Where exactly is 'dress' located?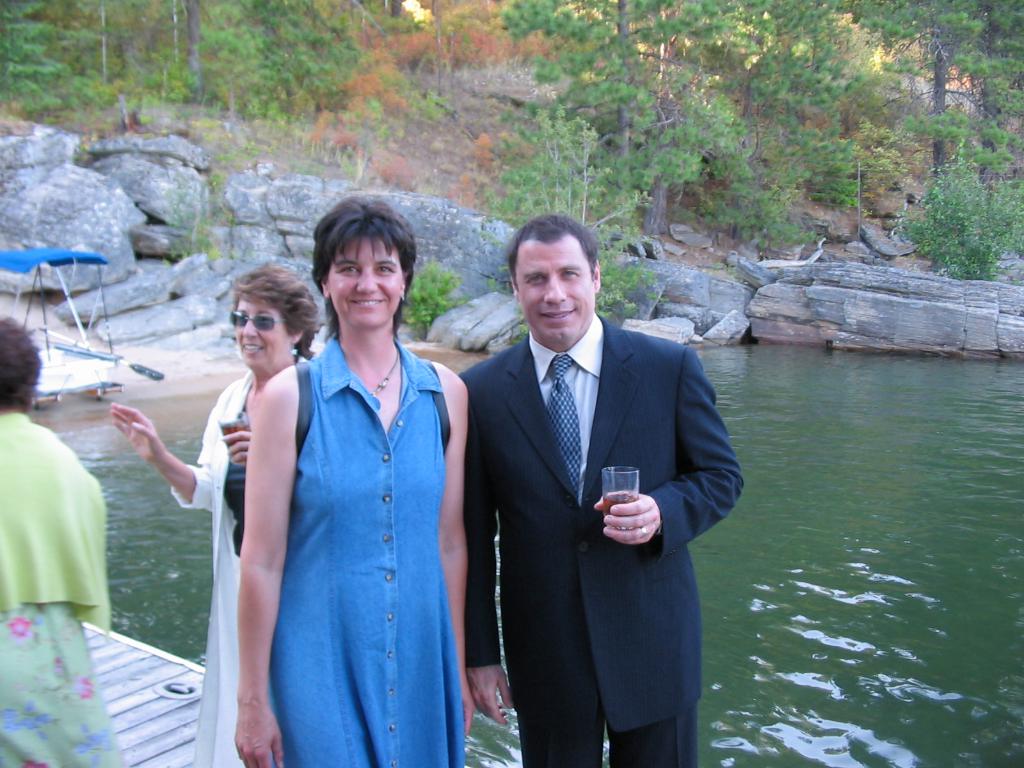
Its bounding box is crop(0, 409, 118, 767).
